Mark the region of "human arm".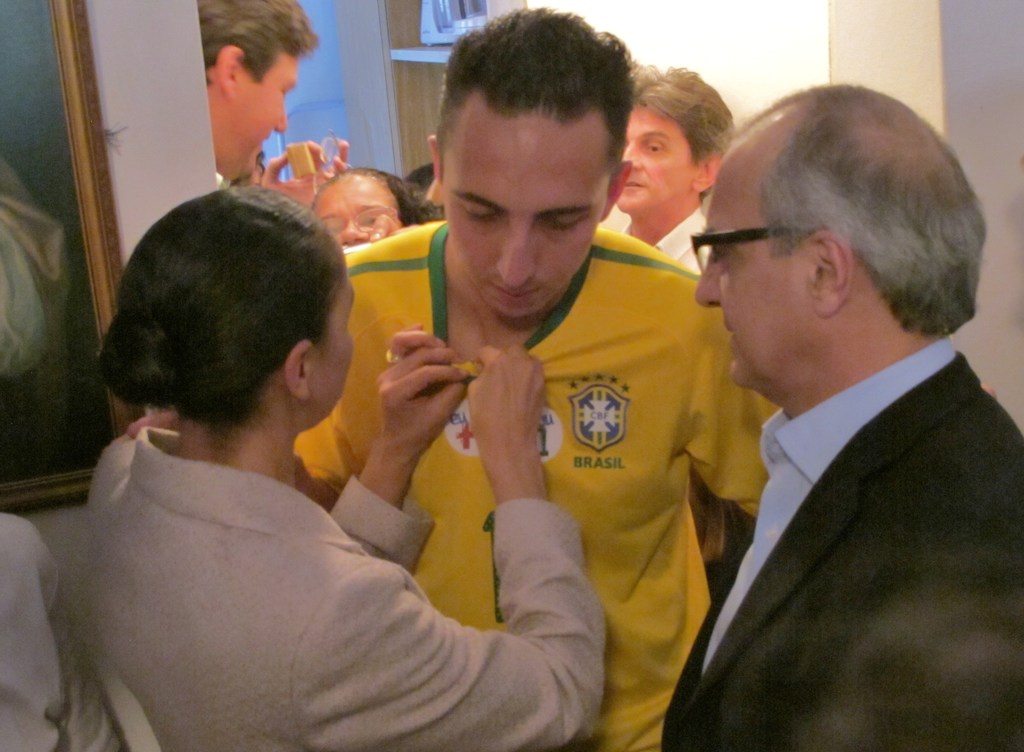
Region: 847, 493, 1023, 751.
